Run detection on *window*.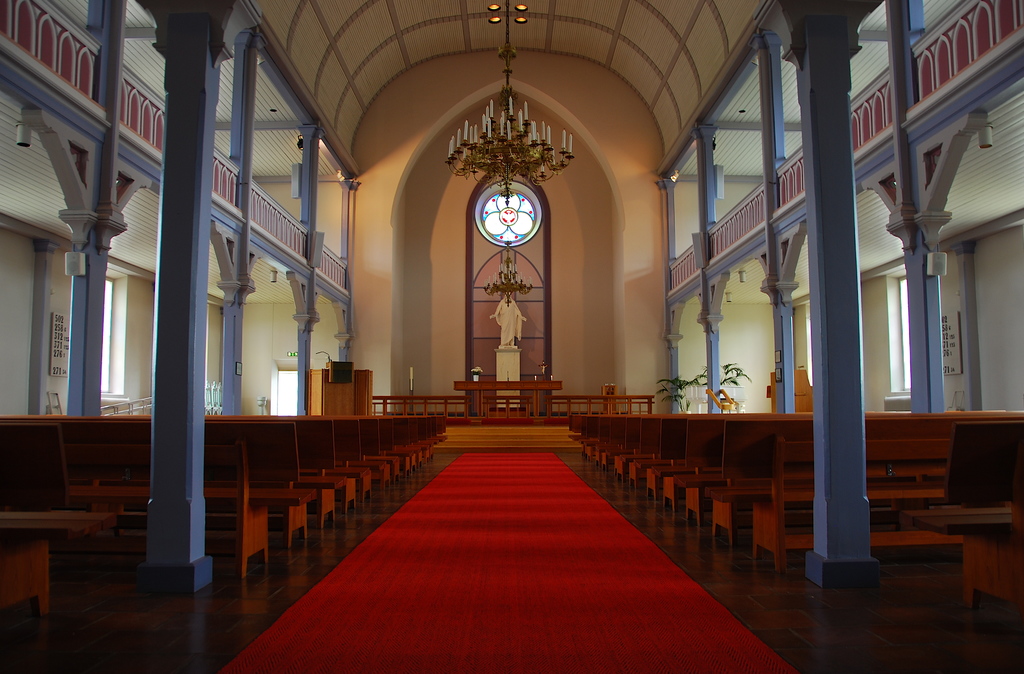
Result: (x1=99, y1=280, x2=121, y2=396).
